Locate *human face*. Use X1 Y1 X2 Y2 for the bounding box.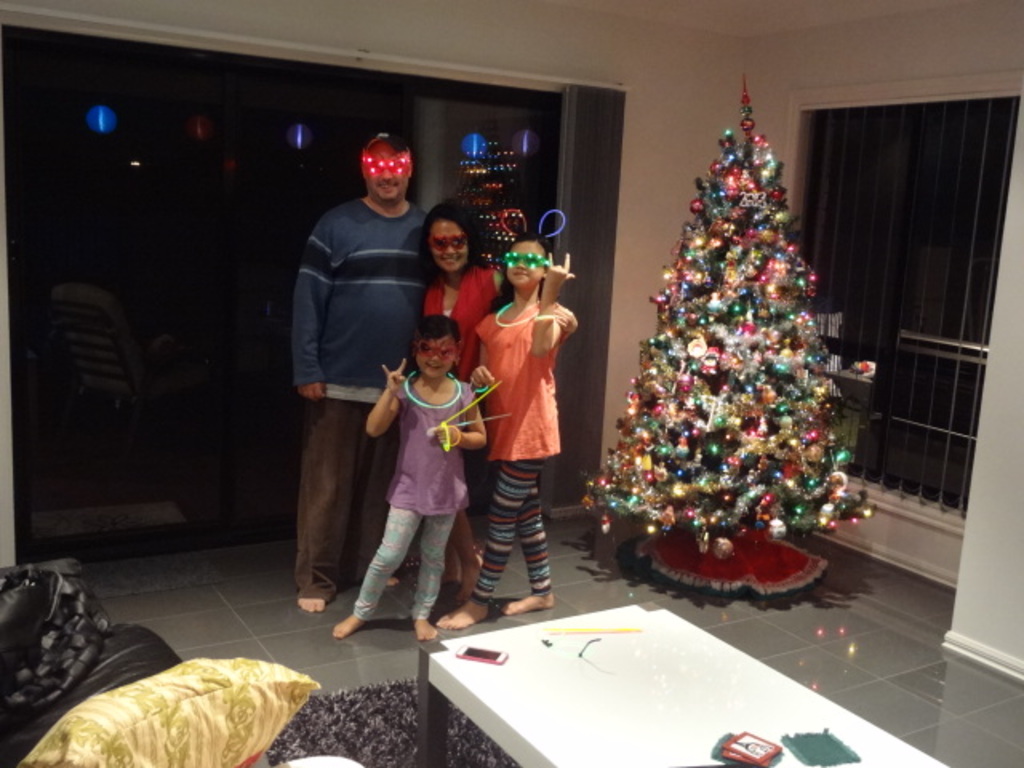
370 146 410 206.
